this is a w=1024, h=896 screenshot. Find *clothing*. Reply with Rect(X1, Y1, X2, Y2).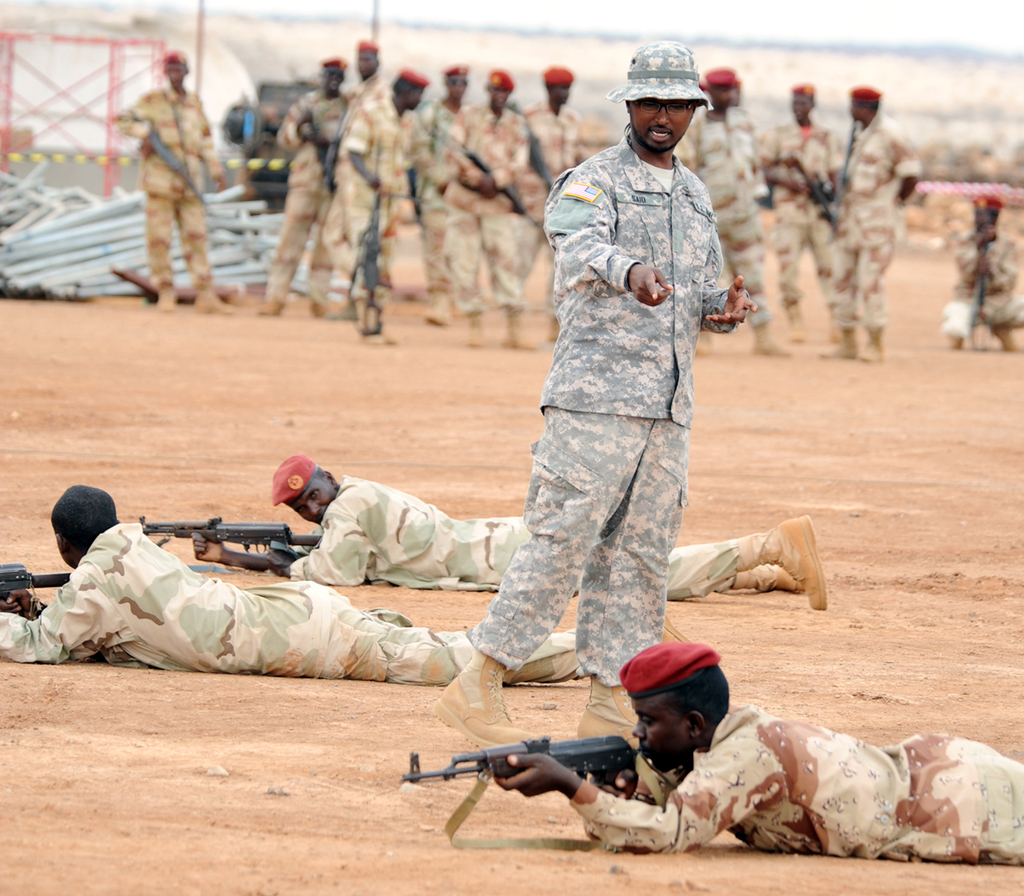
Rect(766, 121, 835, 300).
